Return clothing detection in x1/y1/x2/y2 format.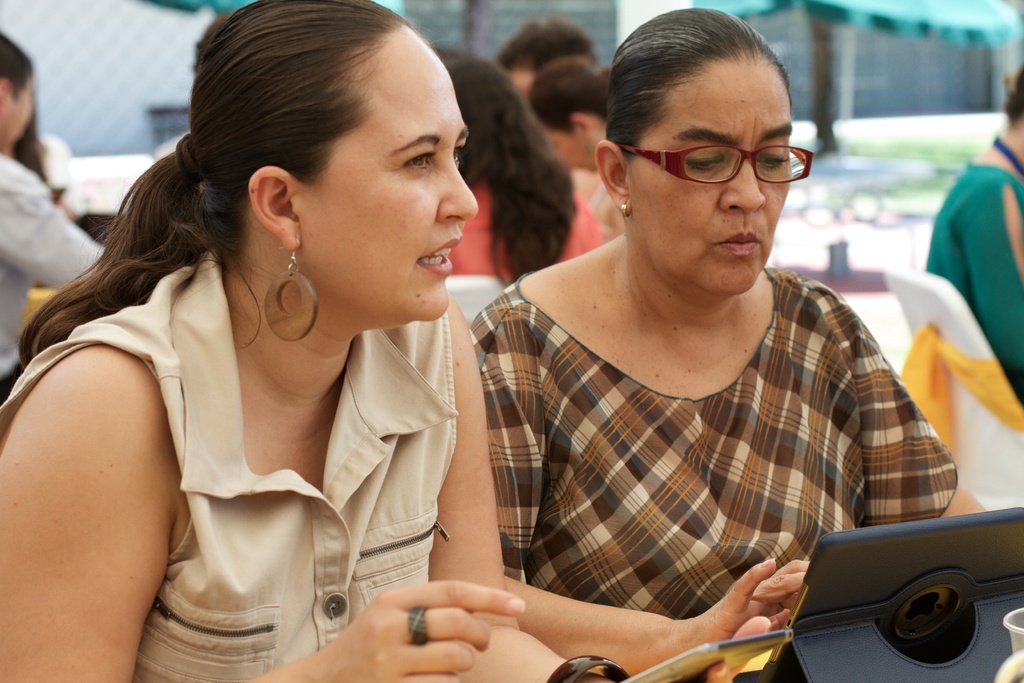
926/155/1023/393.
